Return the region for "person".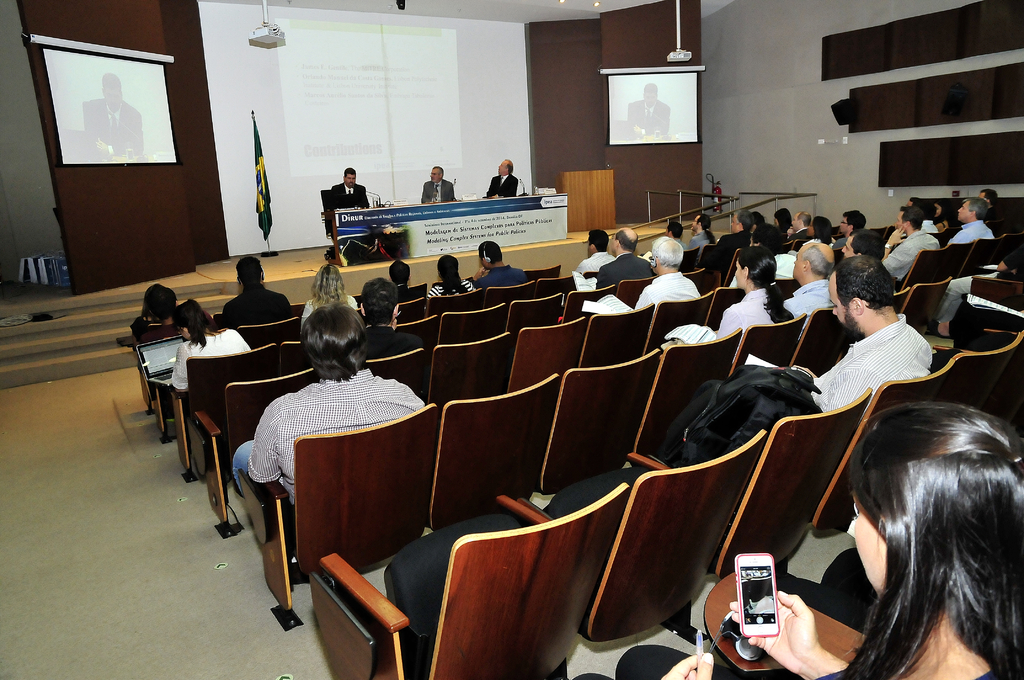
566/223/614/280.
